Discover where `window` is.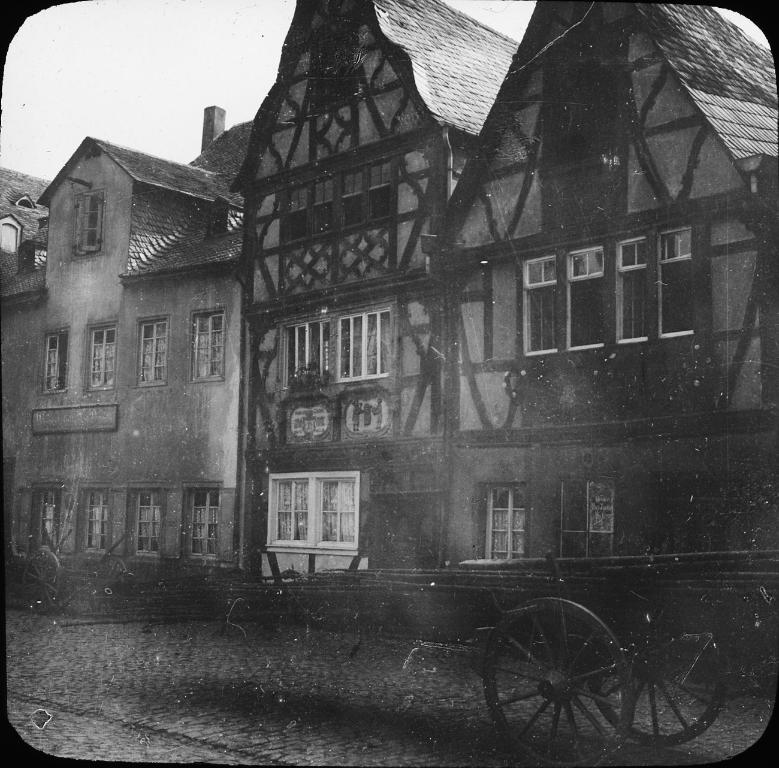
Discovered at {"left": 341, "top": 313, "right": 390, "bottom": 386}.
